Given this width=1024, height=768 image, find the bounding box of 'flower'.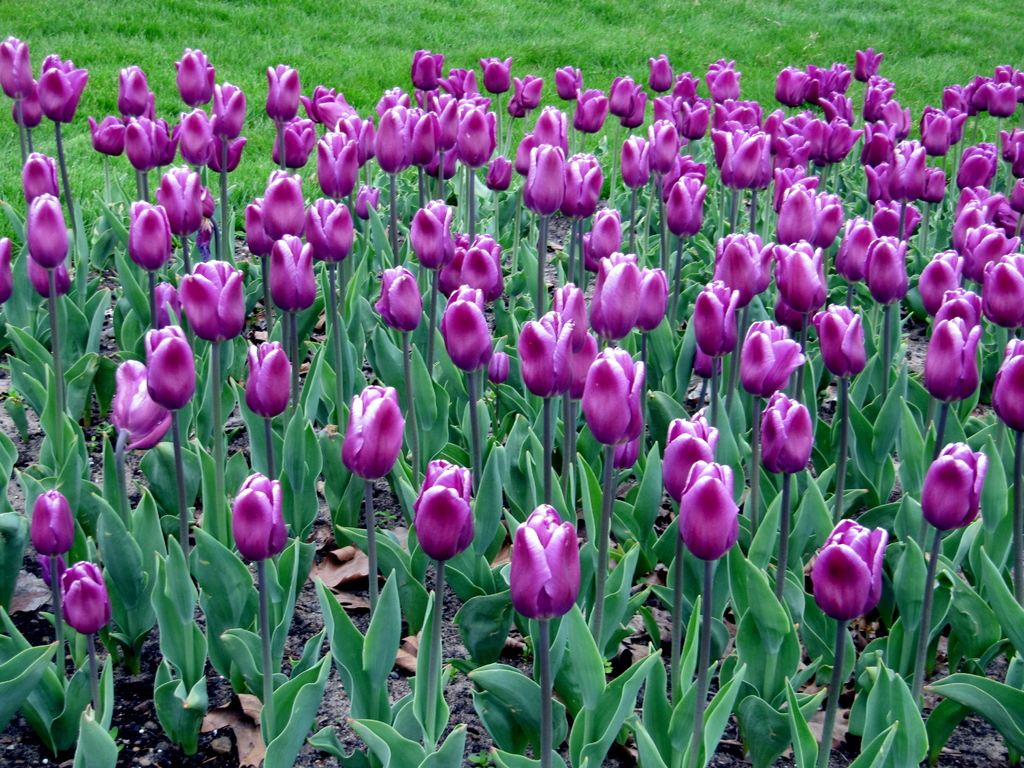
bbox=(703, 56, 740, 102).
